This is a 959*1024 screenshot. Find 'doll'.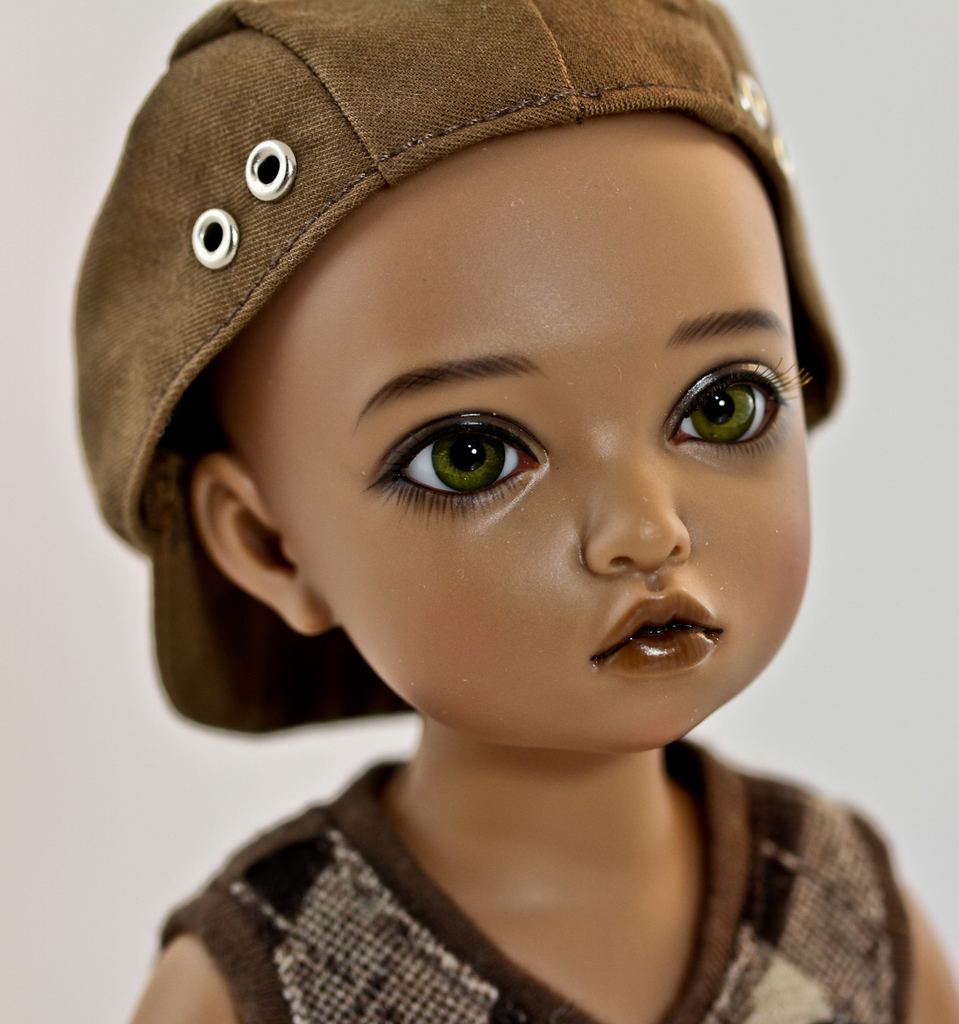
Bounding box: 72:0:852:1018.
